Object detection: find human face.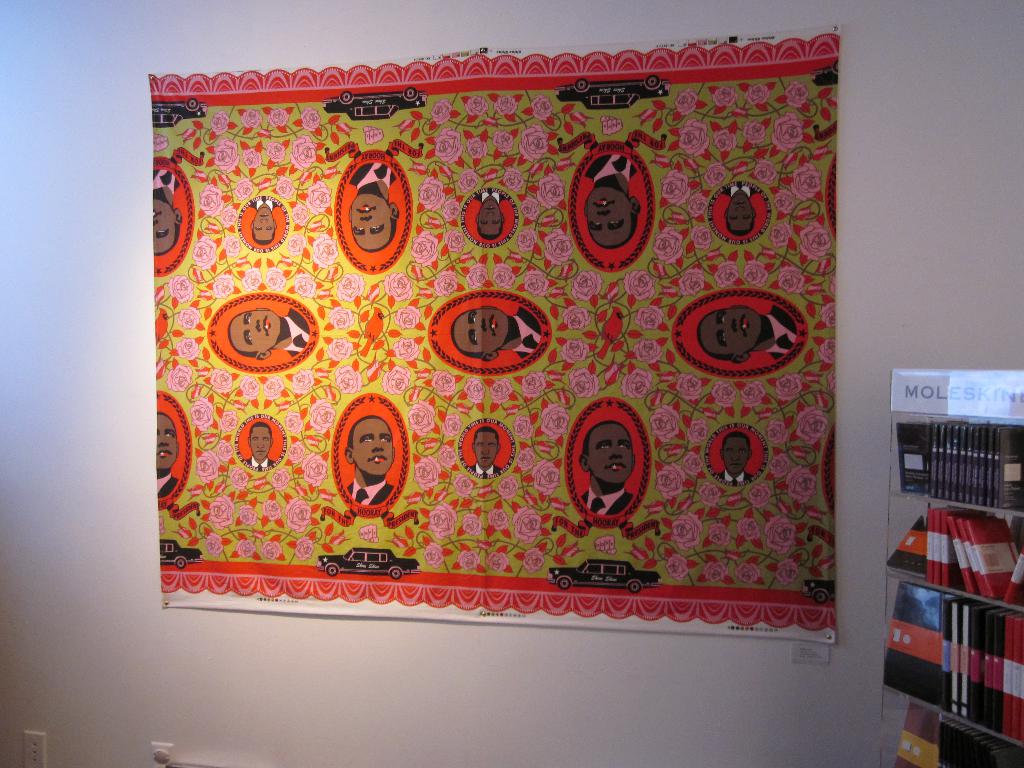
Rect(472, 195, 504, 236).
